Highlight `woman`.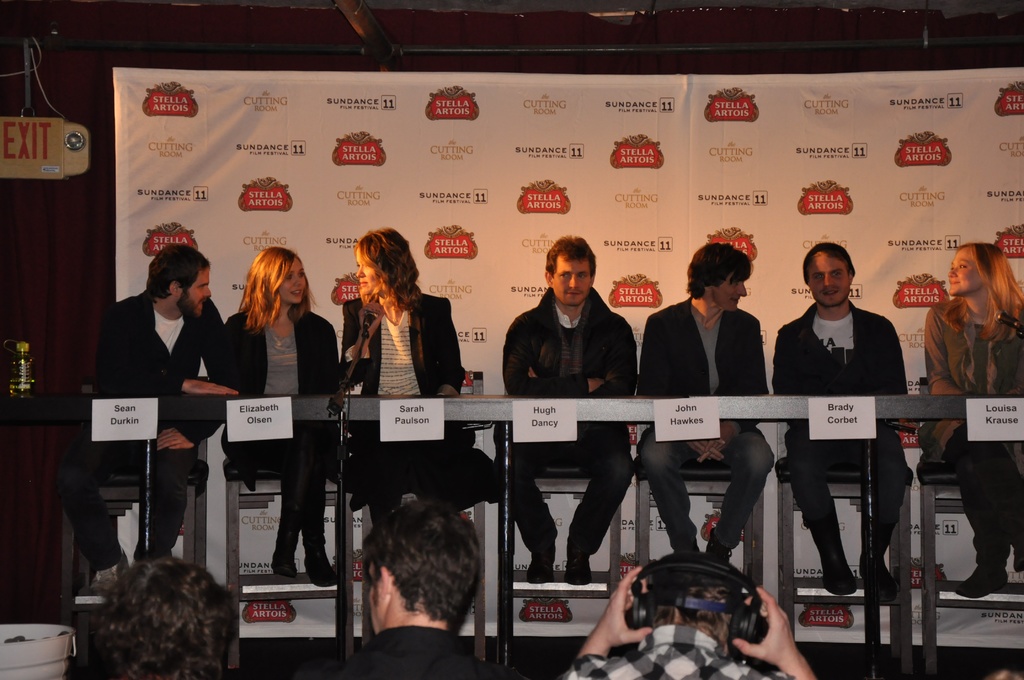
Highlighted region: select_region(225, 248, 337, 587).
